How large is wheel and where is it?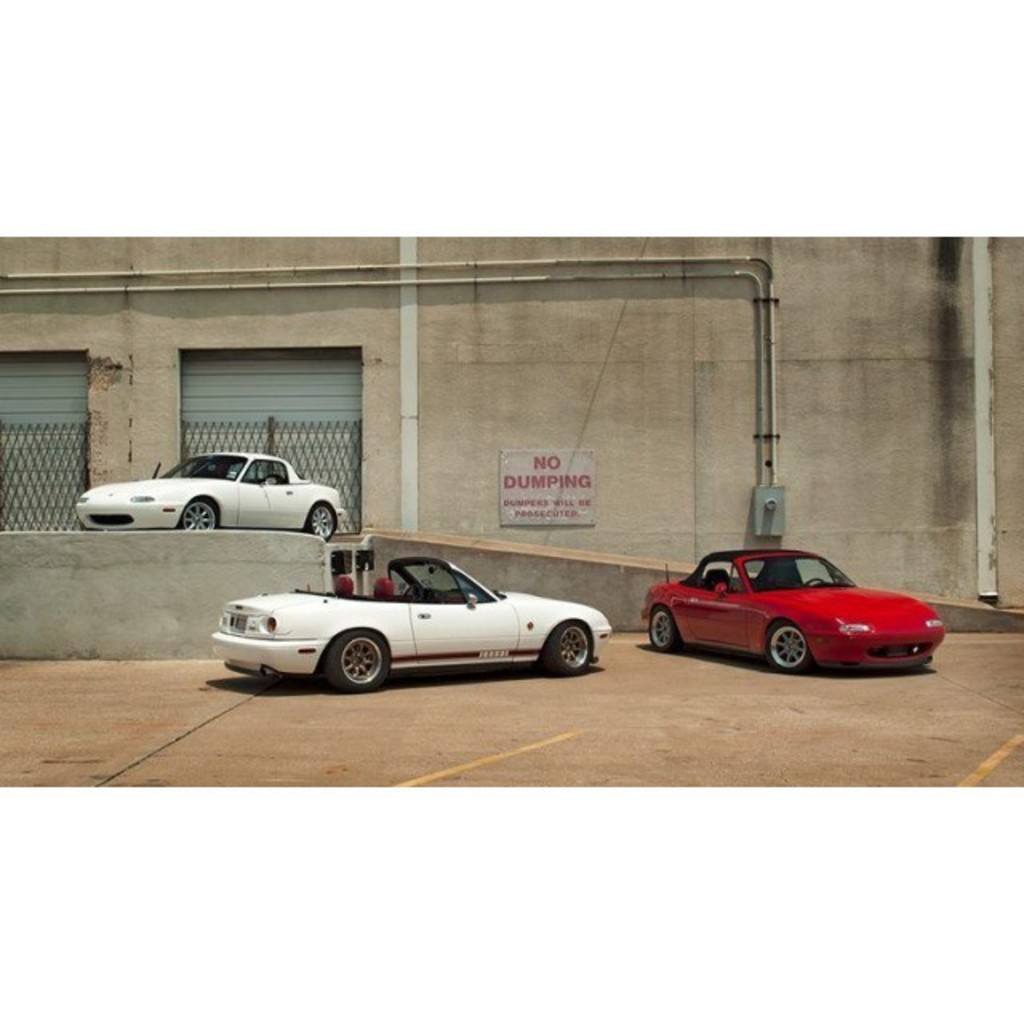
Bounding box: 643/603/686/650.
